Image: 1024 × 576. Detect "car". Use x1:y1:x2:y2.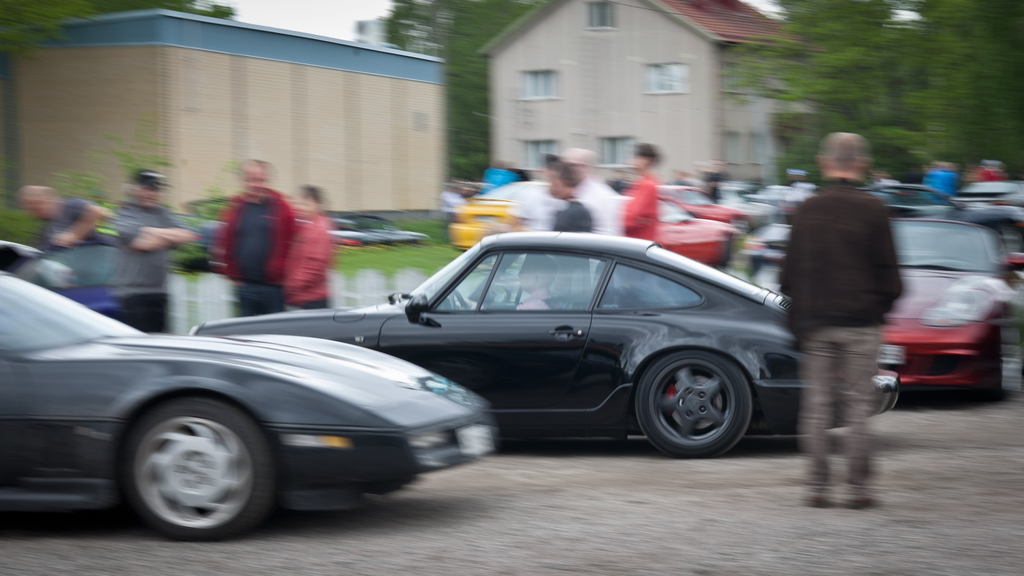
952:179:1023:213.
